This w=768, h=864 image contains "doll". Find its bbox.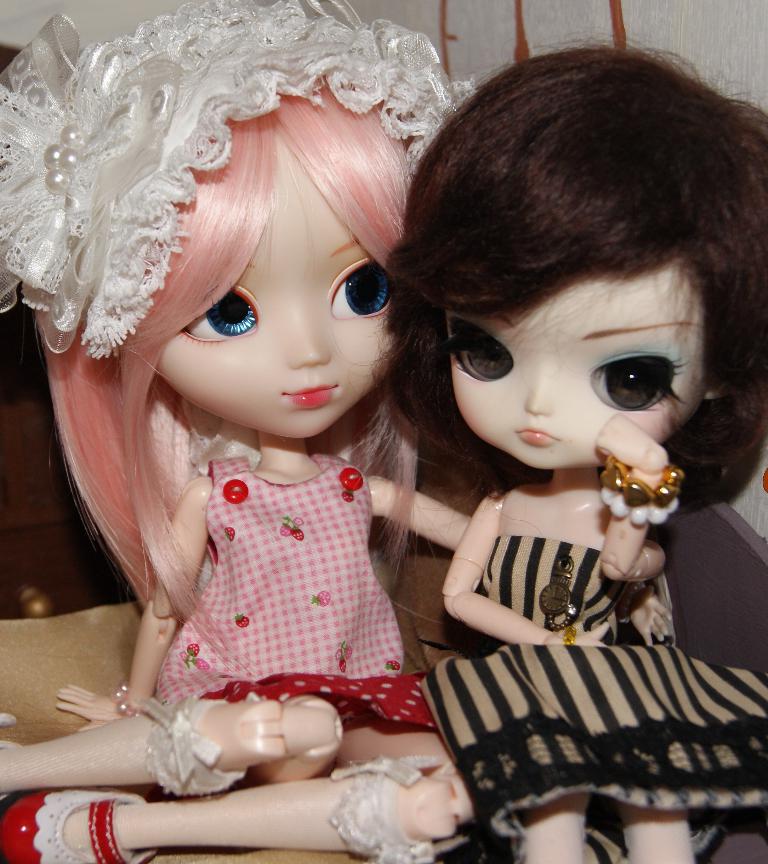
385, 45, 766, 863.
